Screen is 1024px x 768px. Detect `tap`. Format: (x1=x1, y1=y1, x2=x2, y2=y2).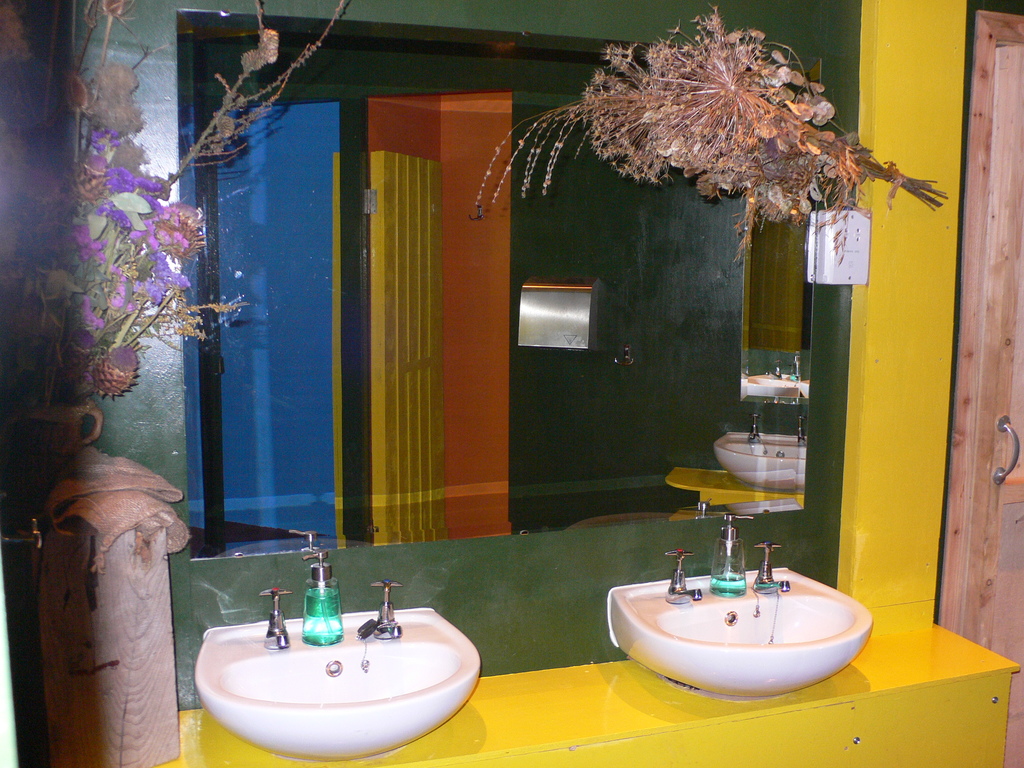
(x1=367, y1=584, x2=404, y2=635).
